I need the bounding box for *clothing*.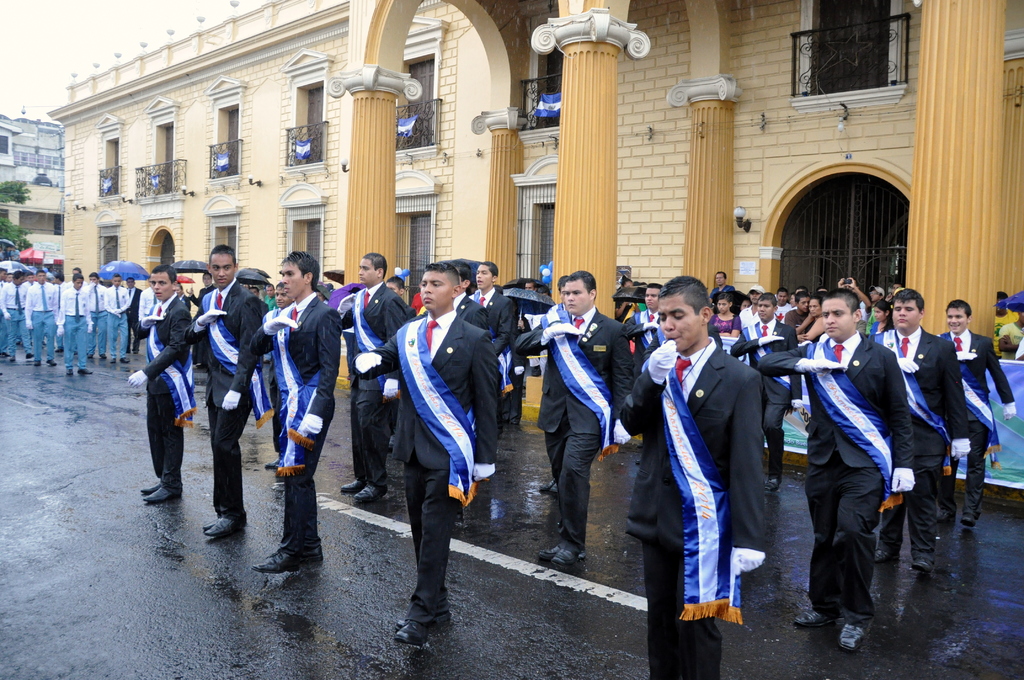
Here it is: 531/319/613/551.
